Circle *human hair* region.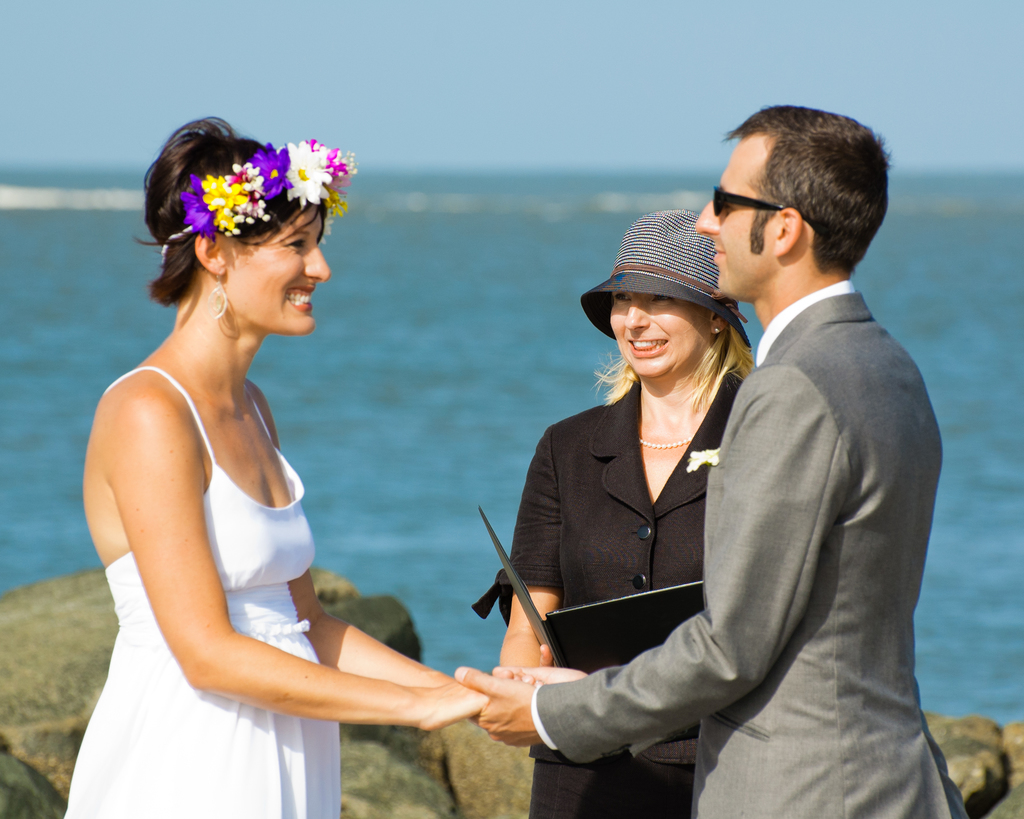
Region: x1=143, y1=113, x2=333, y2=293.
